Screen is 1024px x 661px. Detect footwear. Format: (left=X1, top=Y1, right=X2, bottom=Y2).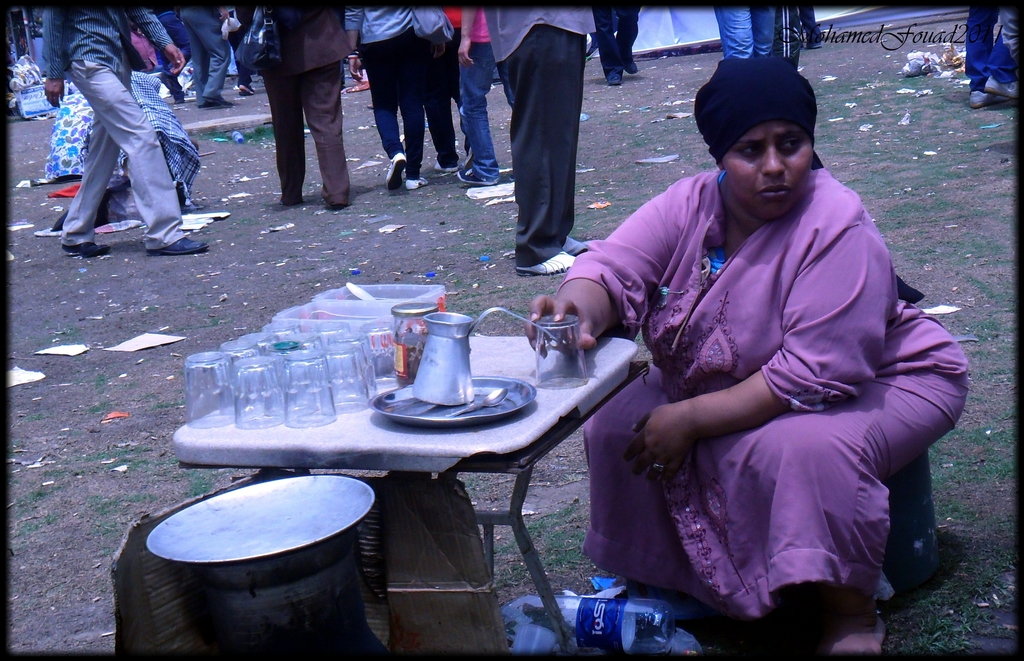
(left=147, top=236, right=209, bottom=255).
